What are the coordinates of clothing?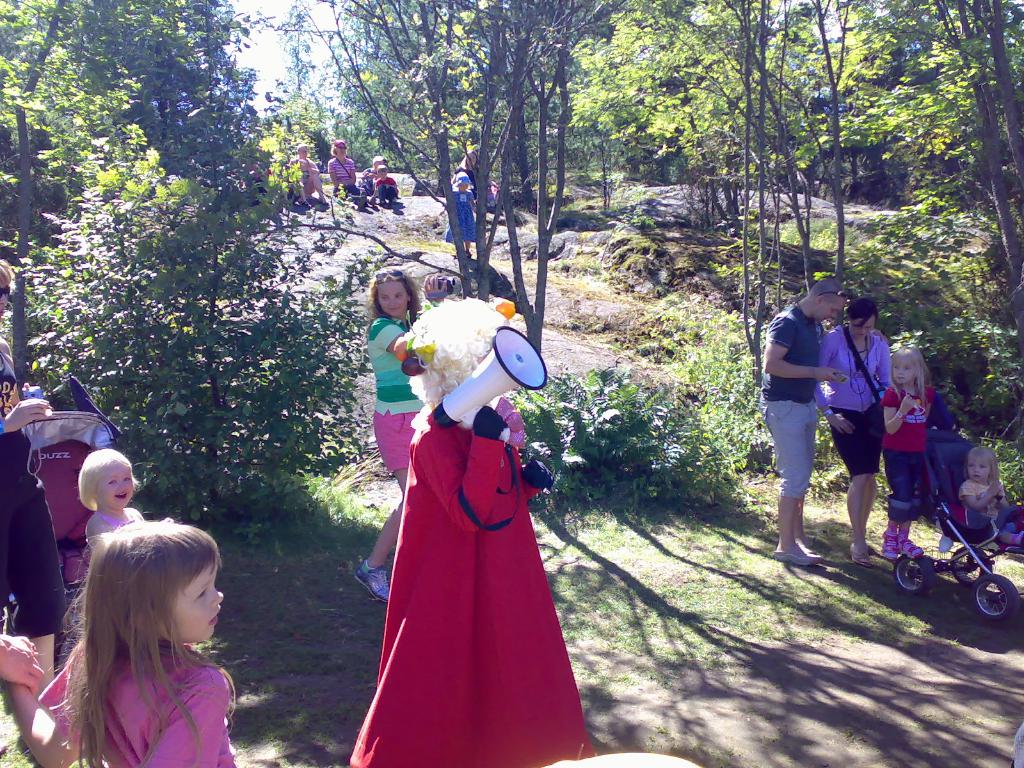
(817, 318, 894, 472).
